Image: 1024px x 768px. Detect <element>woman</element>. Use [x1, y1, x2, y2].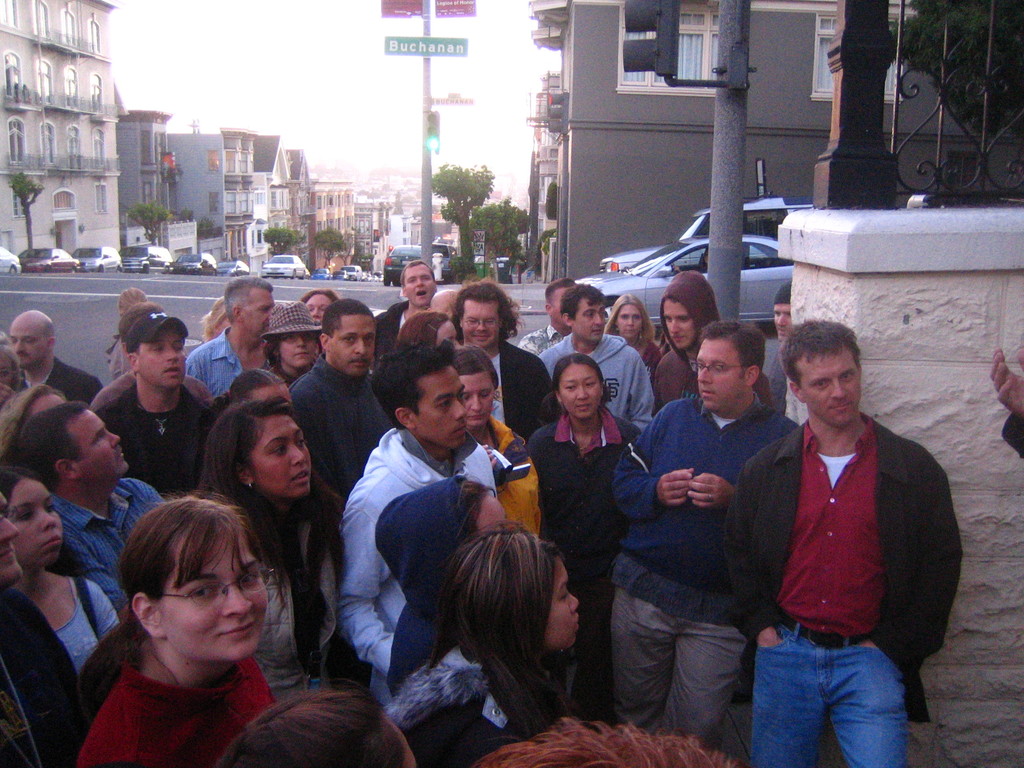
[0, 325, 28, 412].
